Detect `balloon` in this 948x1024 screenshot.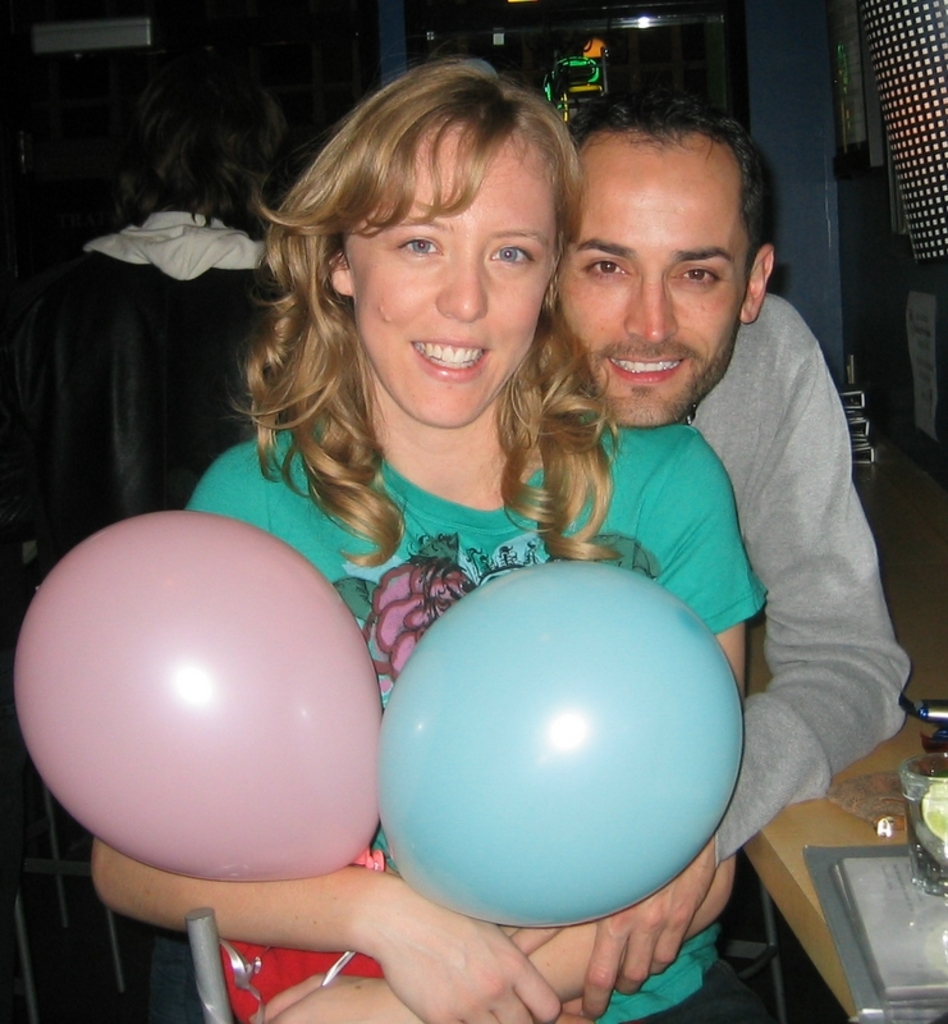
Detection: locate(10, 512, 386, 879).
